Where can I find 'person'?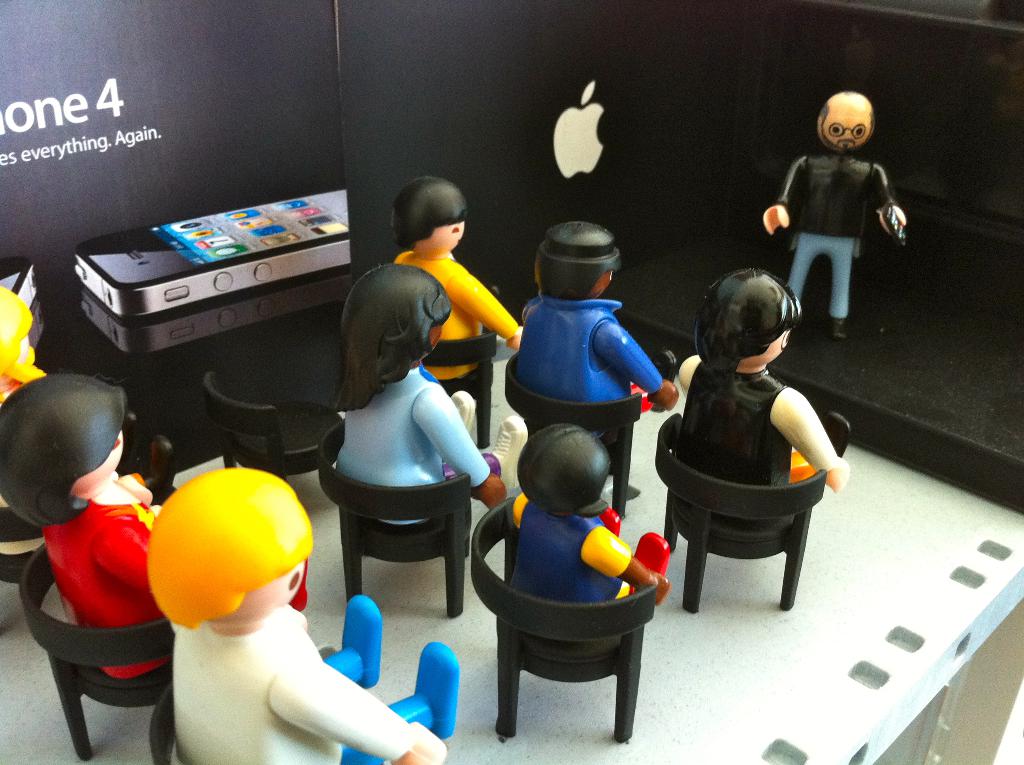
You can find it at box=[161, 463, 451, 761].
